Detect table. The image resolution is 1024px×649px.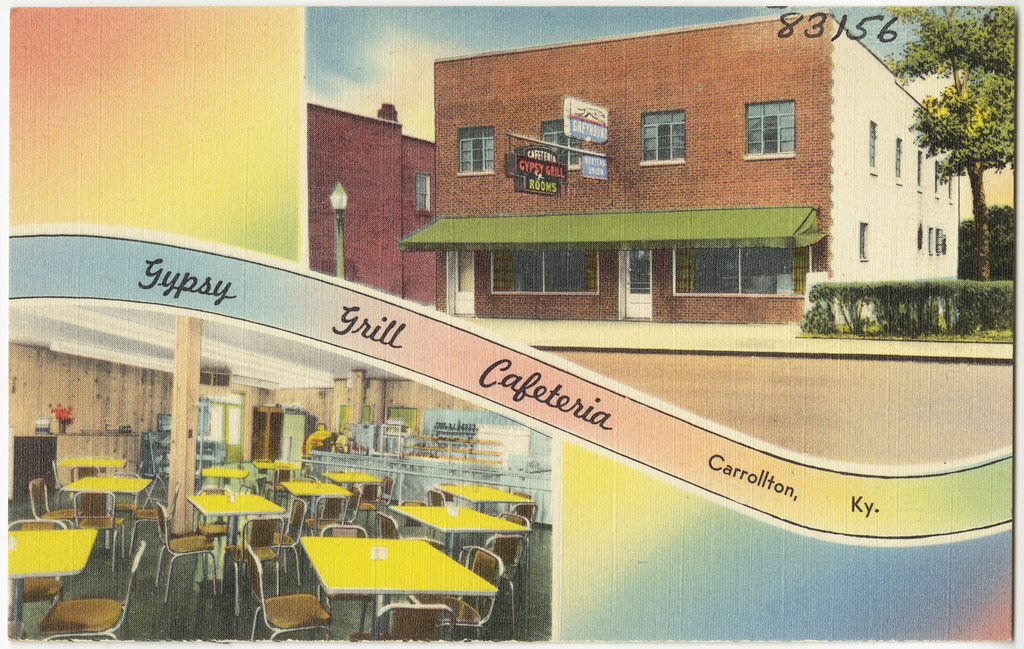
322, 473, 380, 487.
